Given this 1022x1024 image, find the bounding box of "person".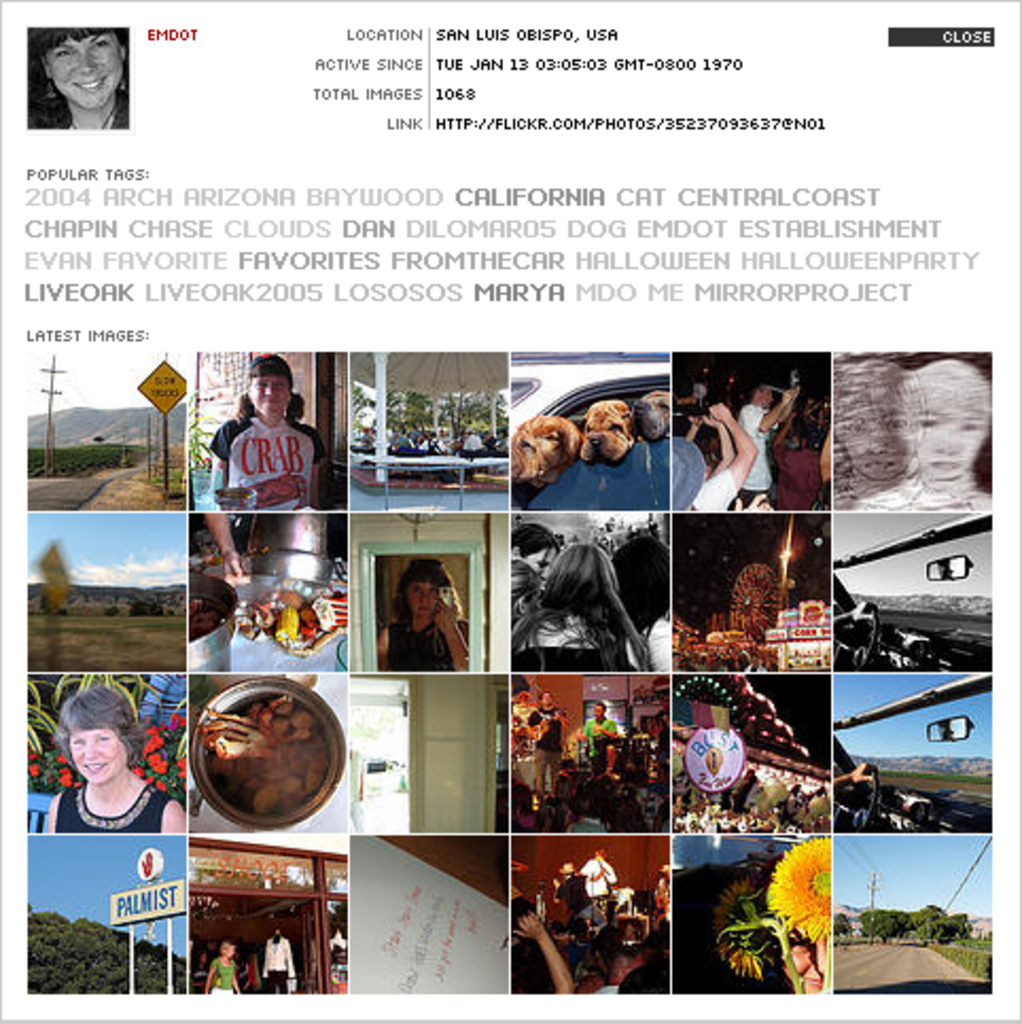
box(829, 763, 878, 782).
